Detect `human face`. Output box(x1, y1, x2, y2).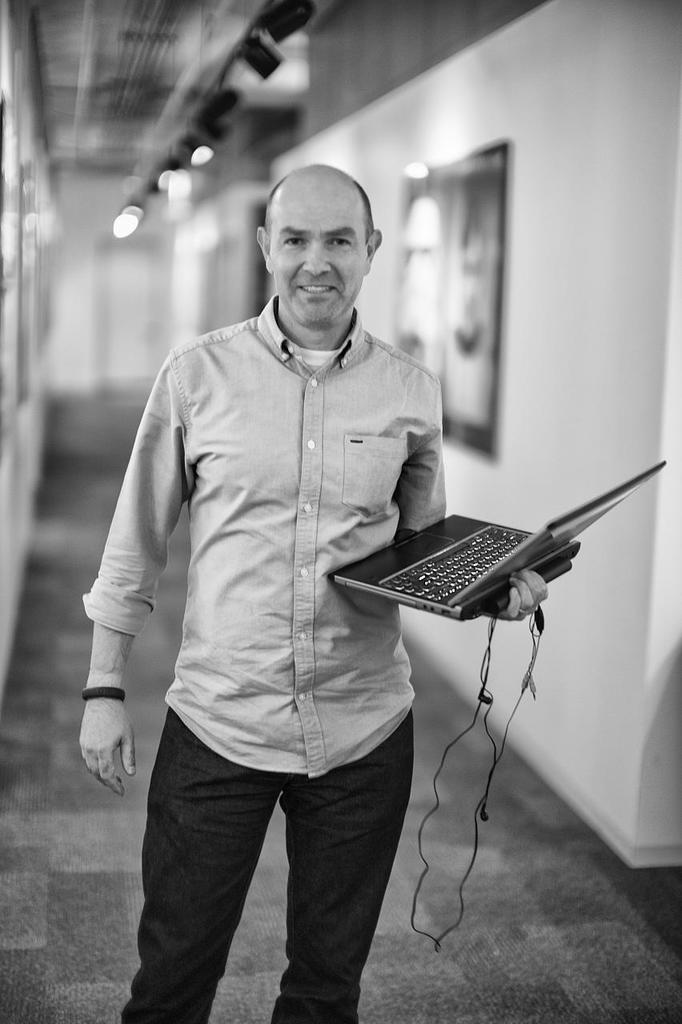
box(263, 182, 367, 318).
